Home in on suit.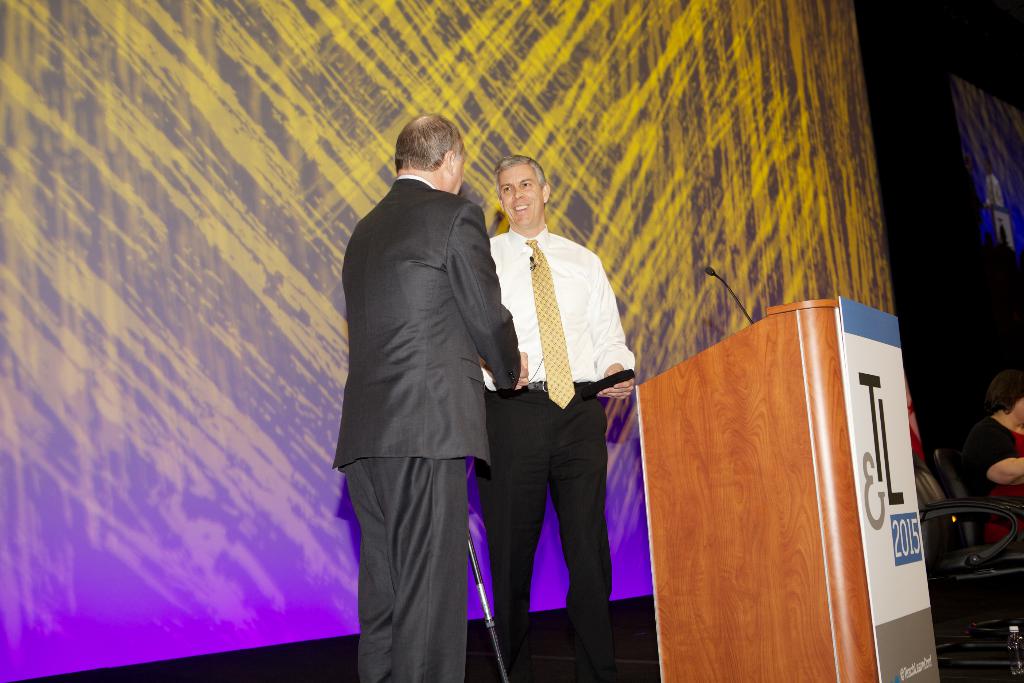
Homed in at locate(335, 103, 522, 682).
